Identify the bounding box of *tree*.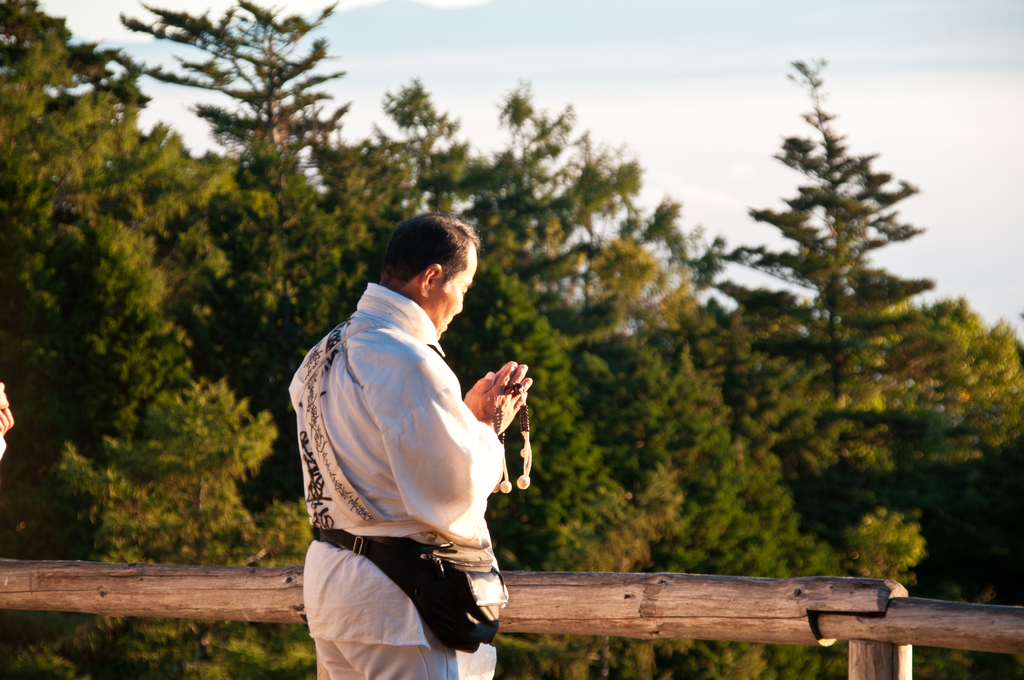
(x1=0, y1=3, x2=1023, y2=564).
